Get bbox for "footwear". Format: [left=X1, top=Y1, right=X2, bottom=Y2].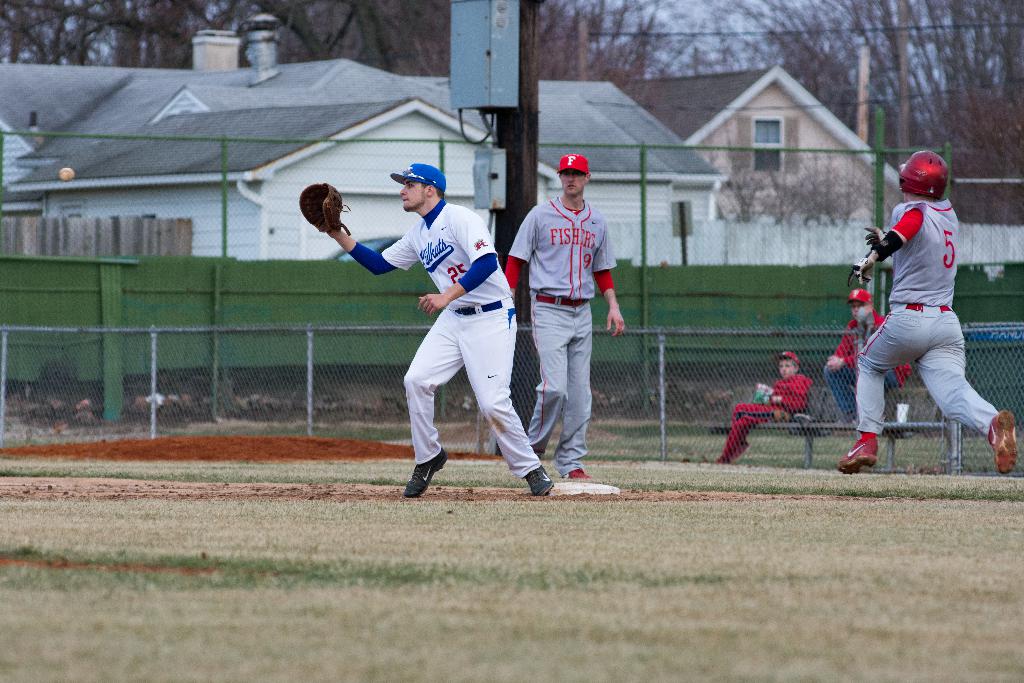
[left=839, top=436, right=879, bottom=475].
